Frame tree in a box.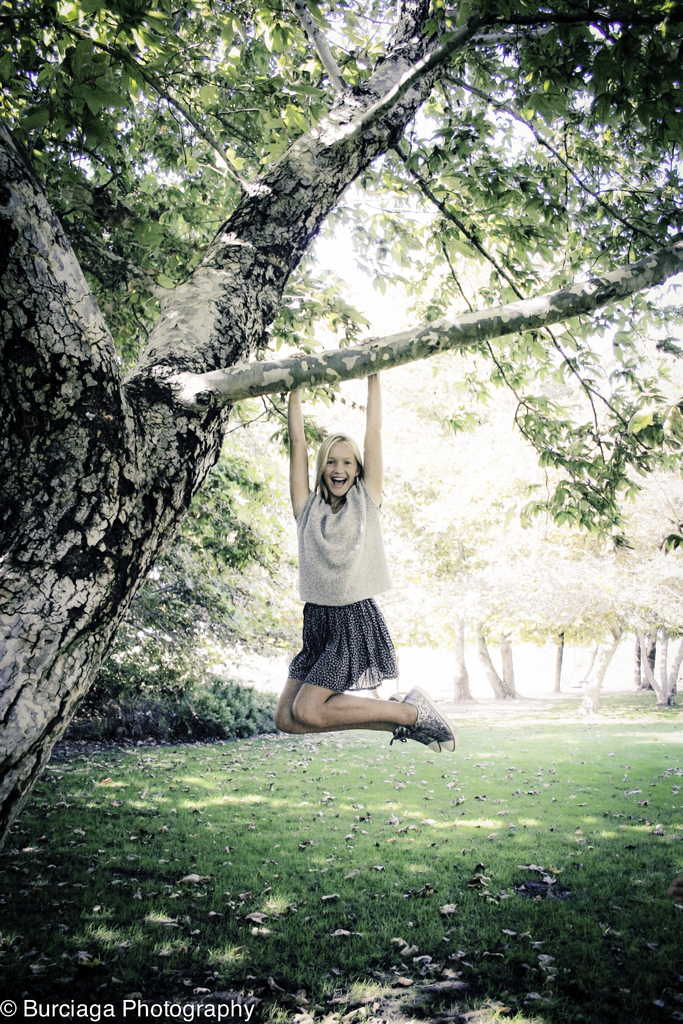
{"left": 22, "top": 0, "right": 682, "bottom": 710}.
